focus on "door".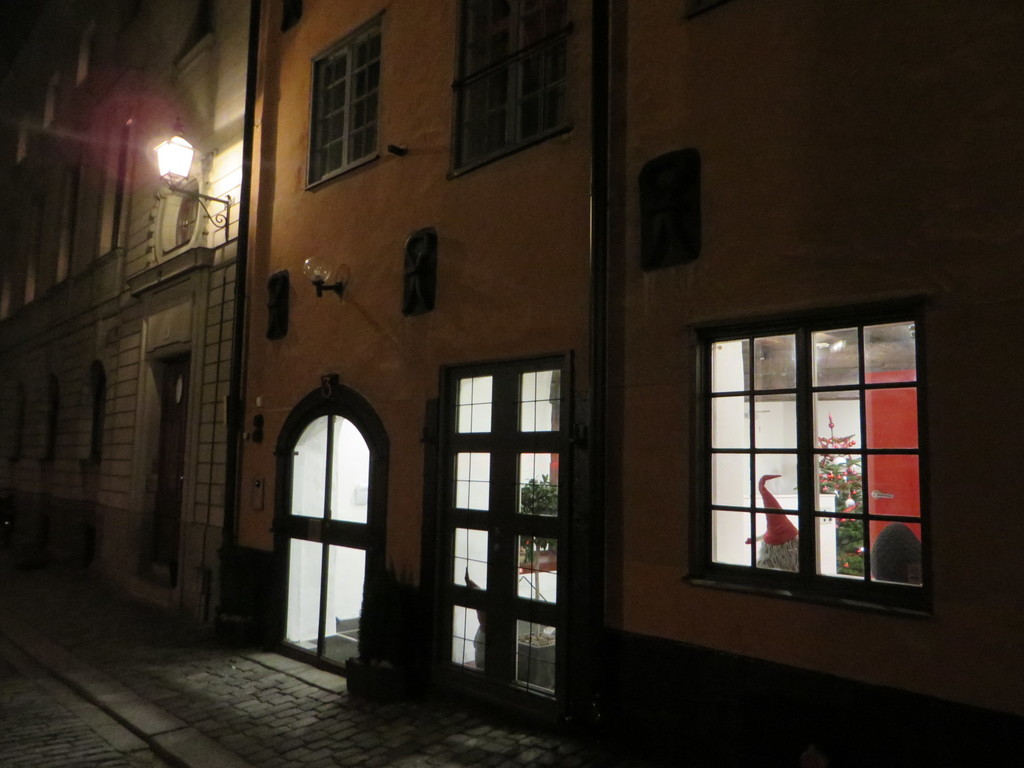
Focused at [left=275, top=374, right=380, bottom=679].
